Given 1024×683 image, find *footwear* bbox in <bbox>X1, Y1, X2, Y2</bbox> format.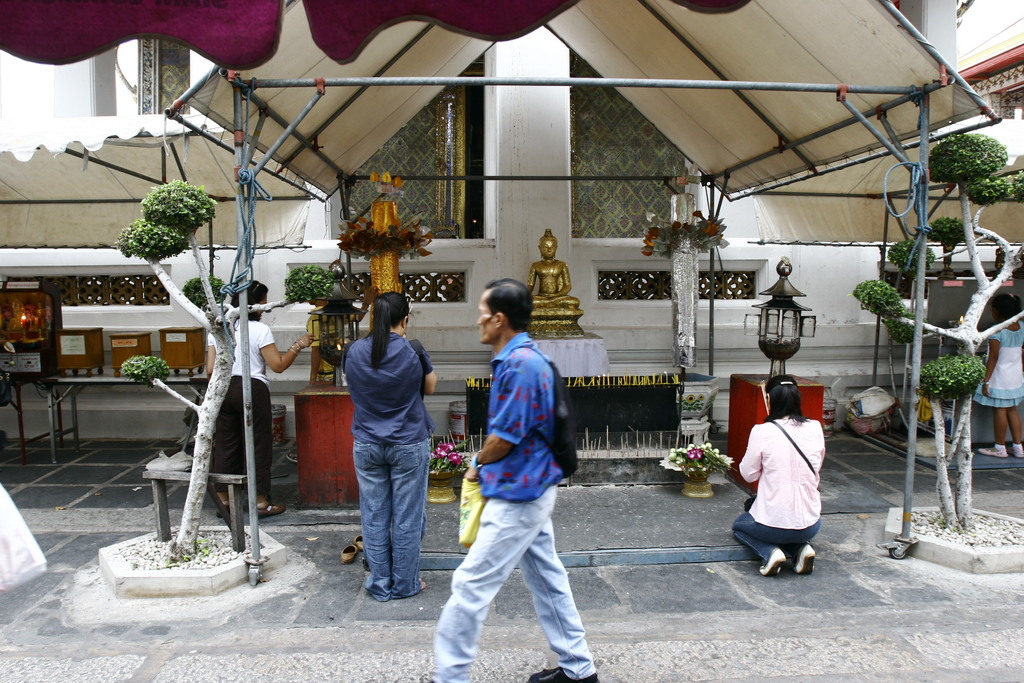
<bbox>344, 542, 358, 563</bbox>.
